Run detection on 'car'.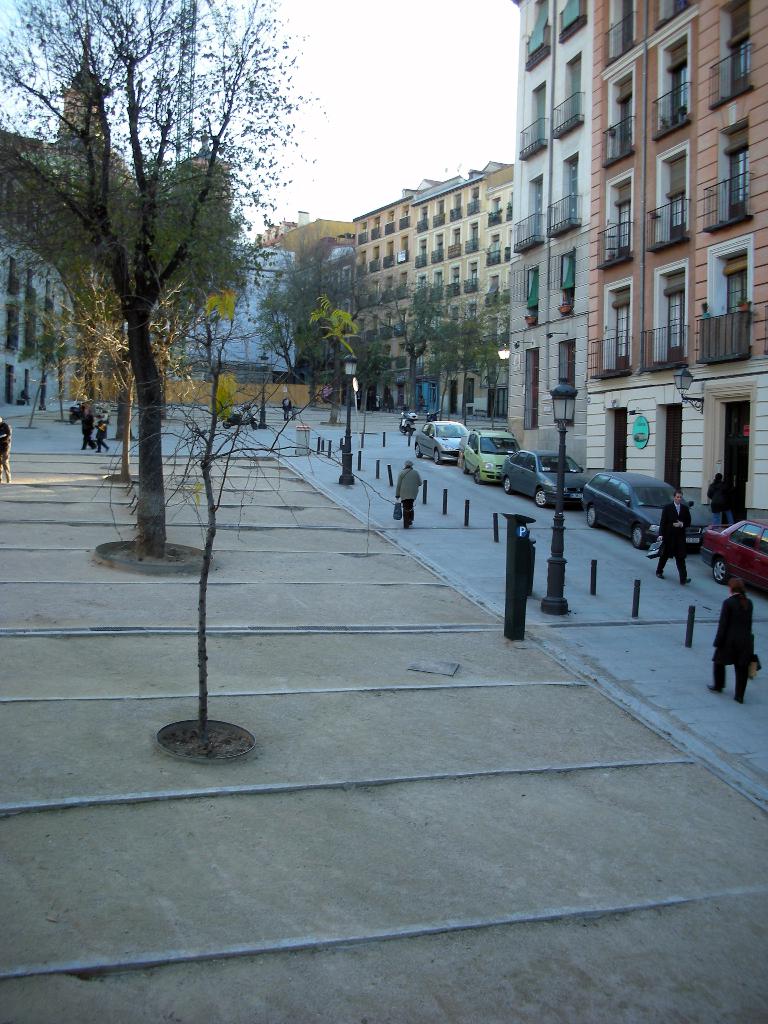
Result: (584, 468, 716, 547).
